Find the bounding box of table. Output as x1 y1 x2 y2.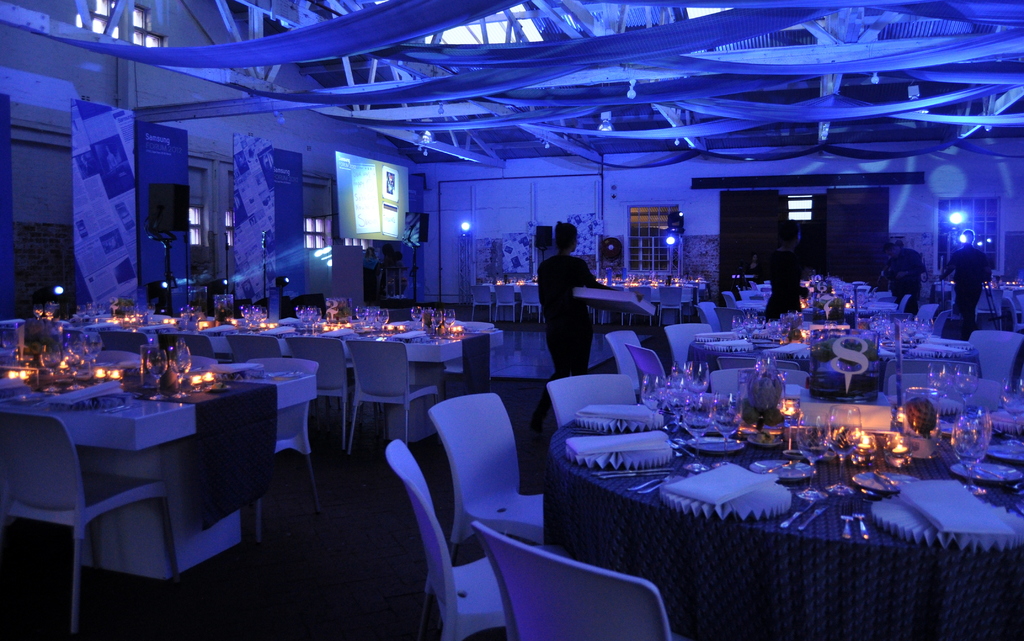
687 331 985 380.
